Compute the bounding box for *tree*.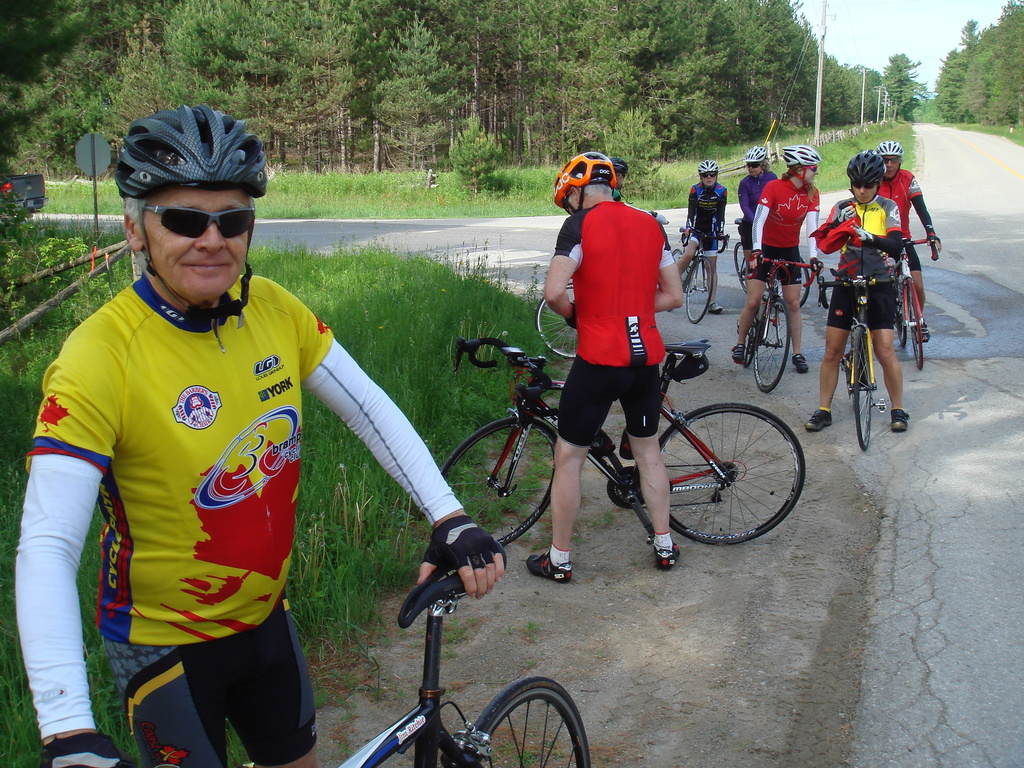
[884,47,931,114].
